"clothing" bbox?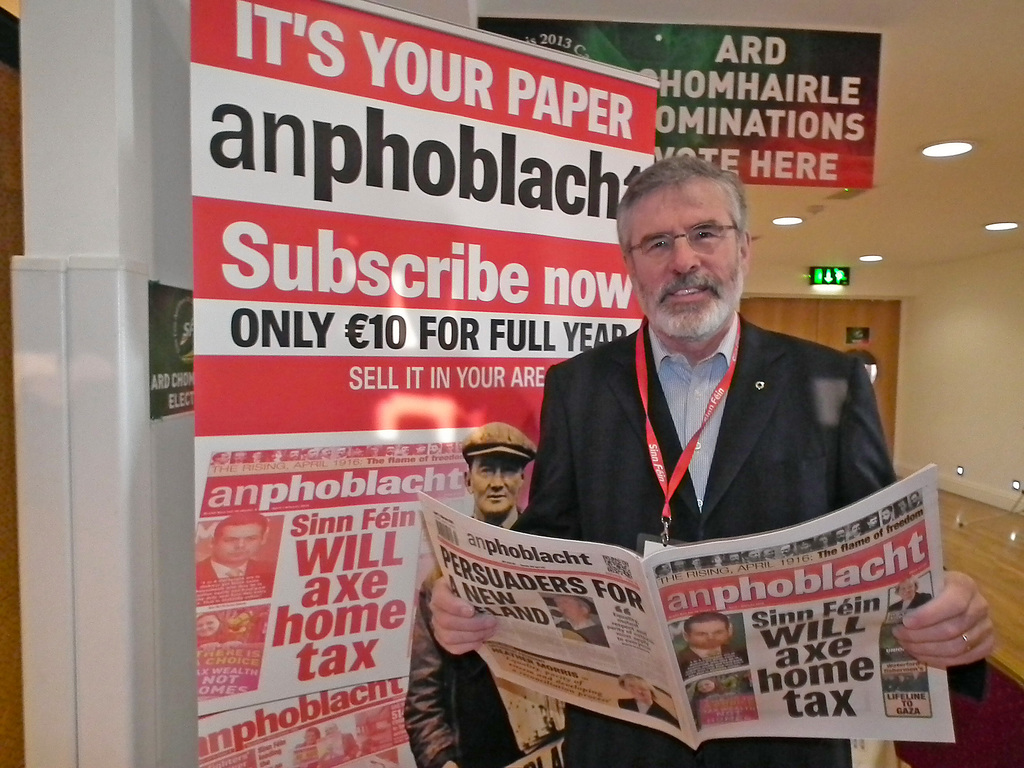
left=678, top=642, right=749, bottom=682
